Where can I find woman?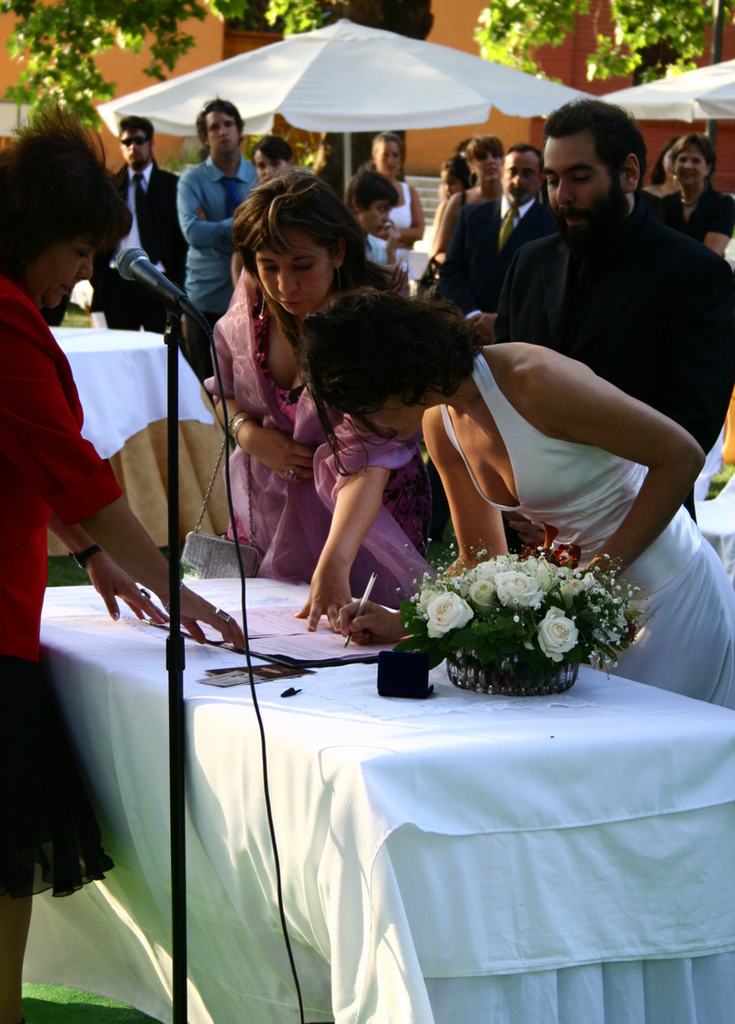
You can find it at bbox(286, 285, 734, 710).
